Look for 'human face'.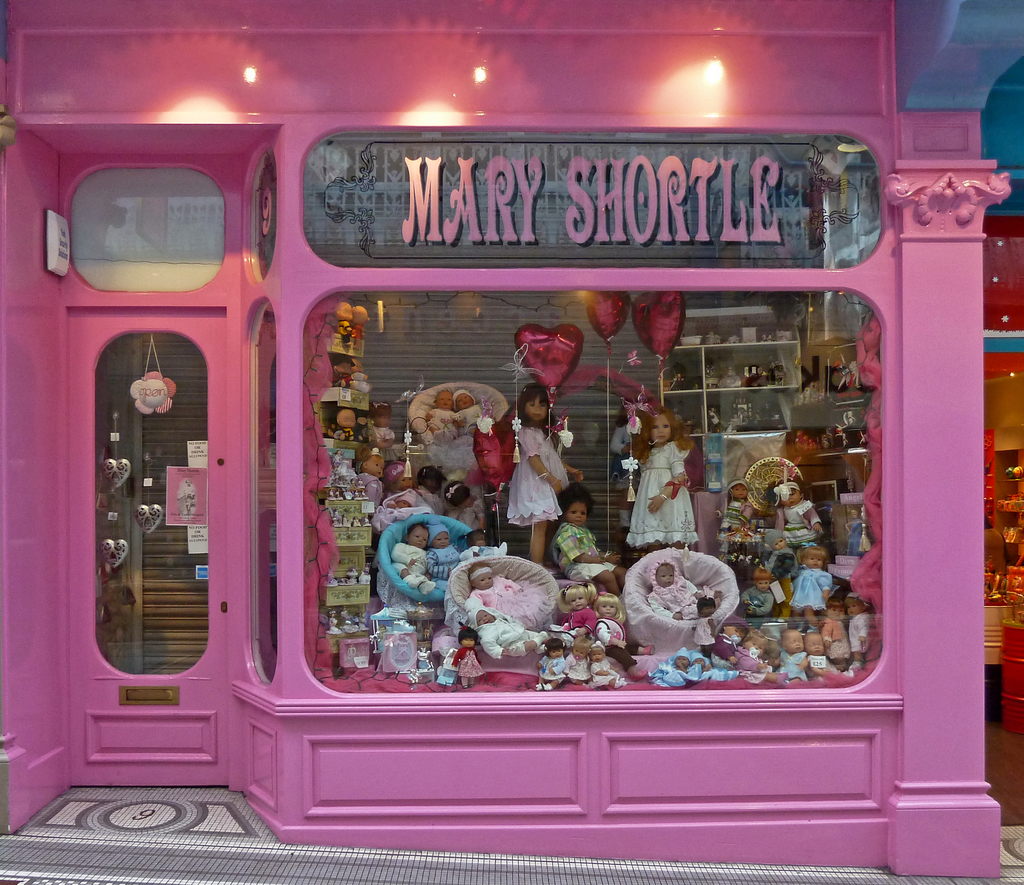
Found: 566 500 589 526.
